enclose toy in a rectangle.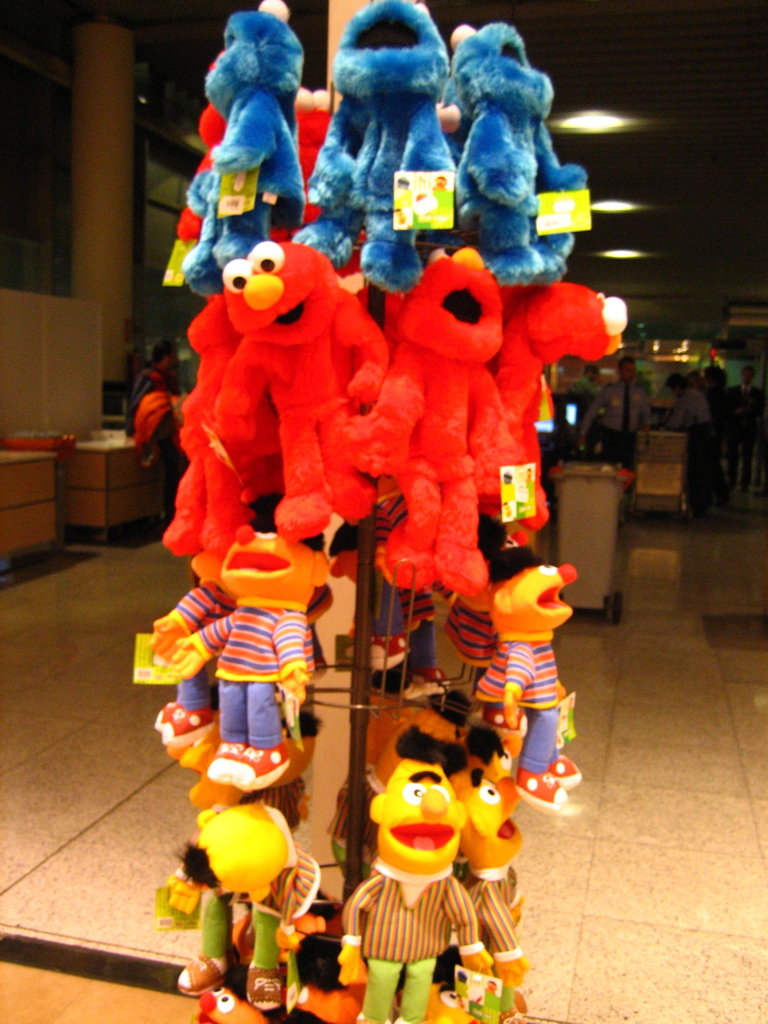
crop(379, 256, 512, 588).
